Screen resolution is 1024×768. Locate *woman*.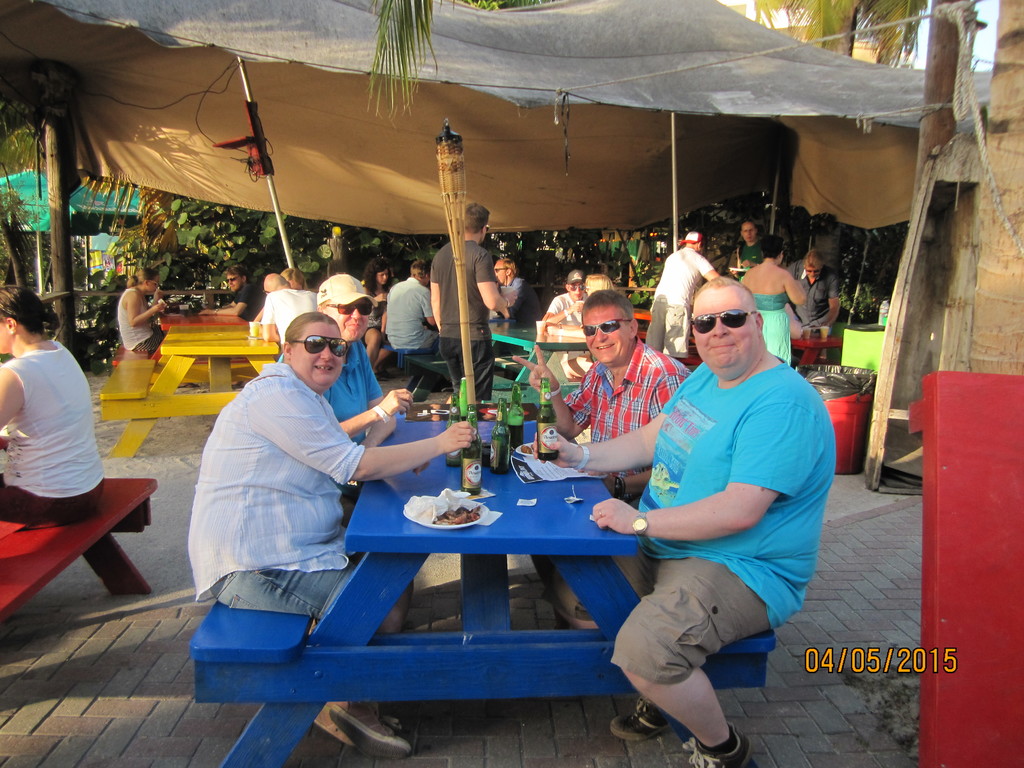
[left=738, top=234, right=805, bottom=362].
